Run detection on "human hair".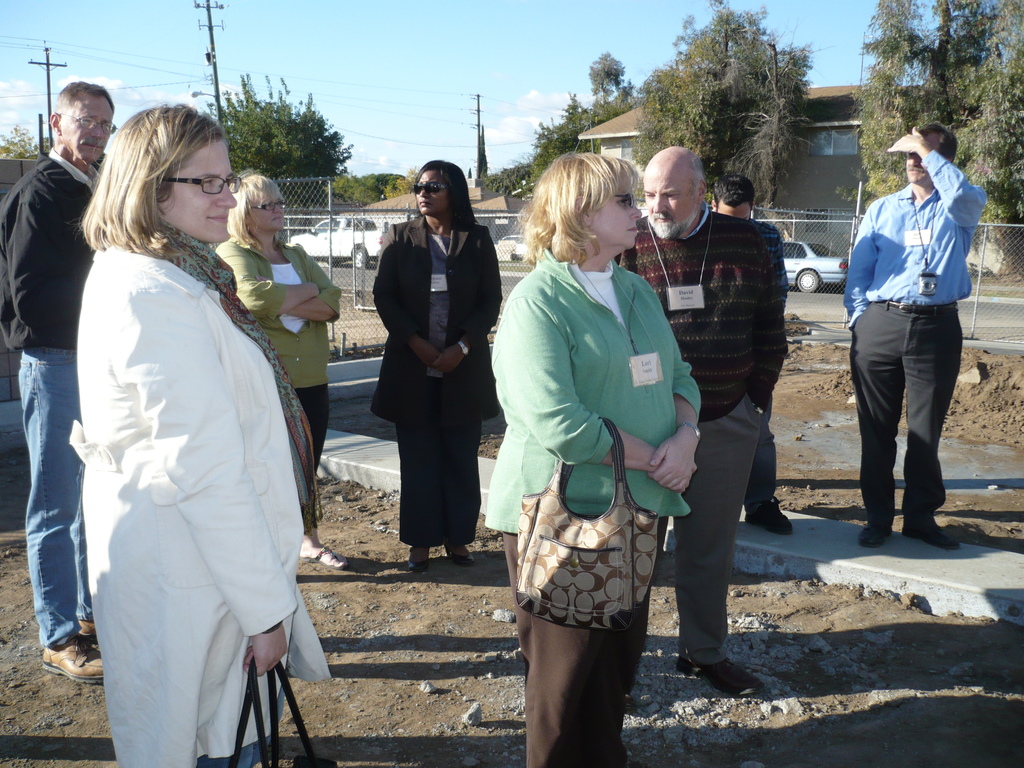
Result: {"x1": 67, "y1": 103, "x2": 226, "y2": 257}.
